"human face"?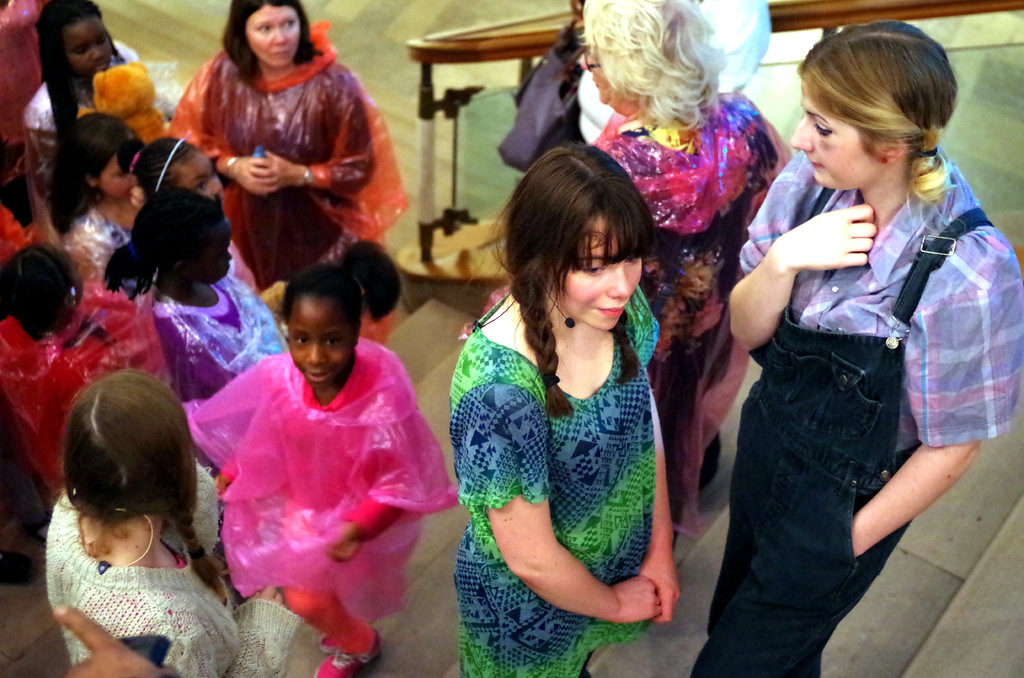
select_region(190, 215, 230, 284)
